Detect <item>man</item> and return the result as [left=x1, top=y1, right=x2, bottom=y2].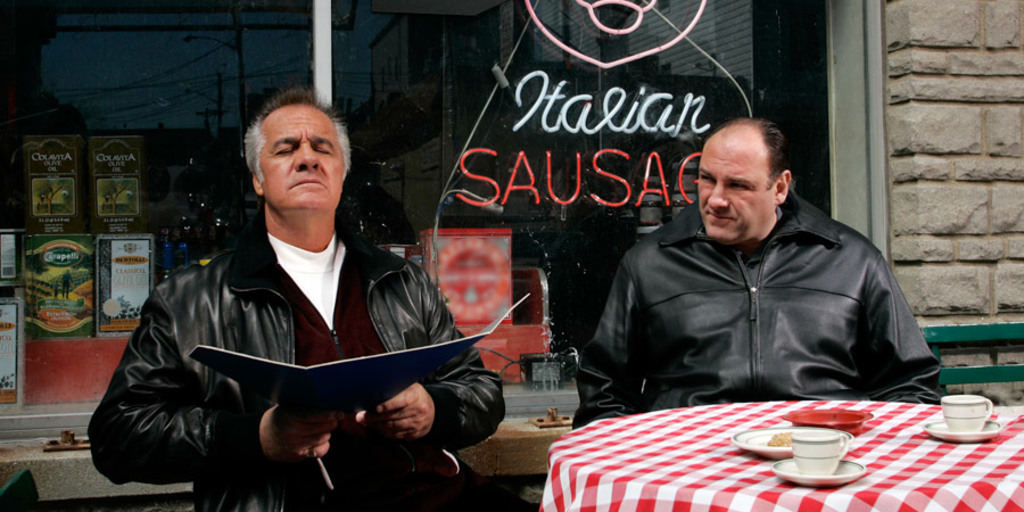
[left=575, top=119, right=951, bottom=424].
